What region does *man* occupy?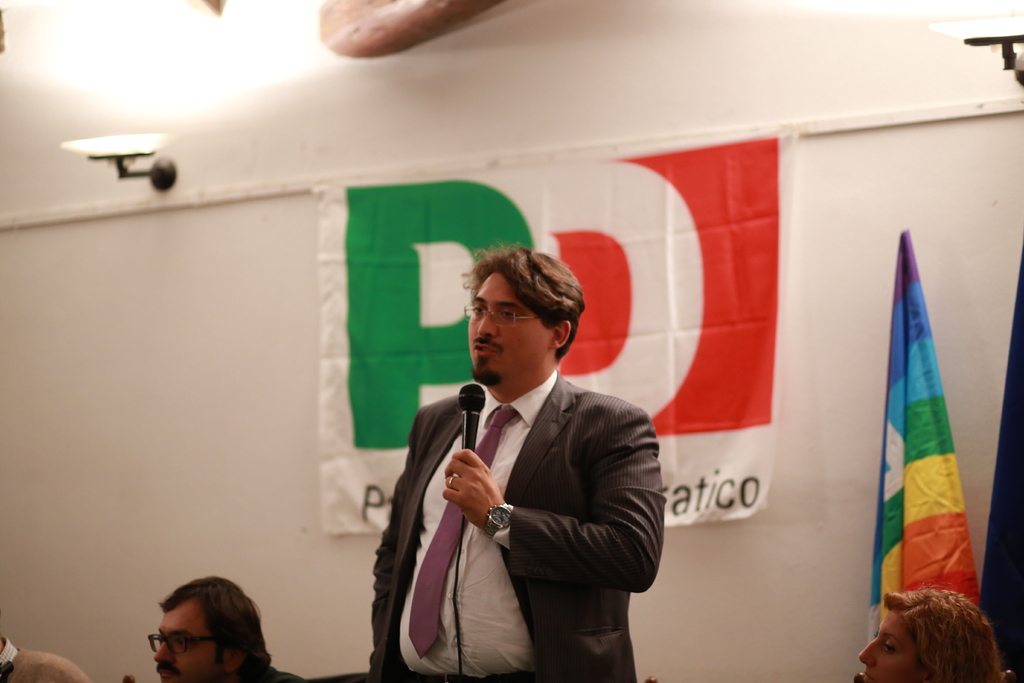
147, 576, 305, 682.
